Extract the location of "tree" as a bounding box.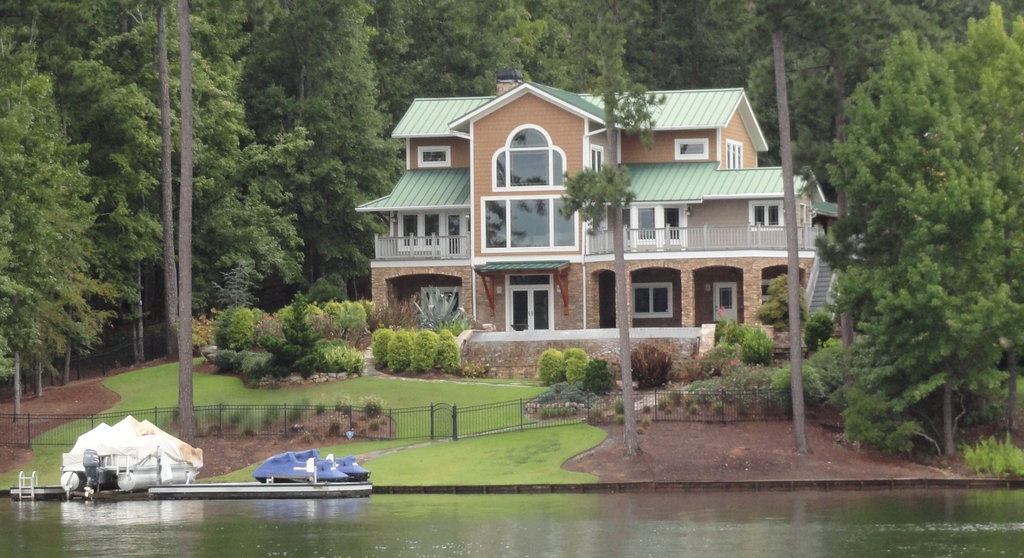
l=915, t=0, r=1023, b=29.
